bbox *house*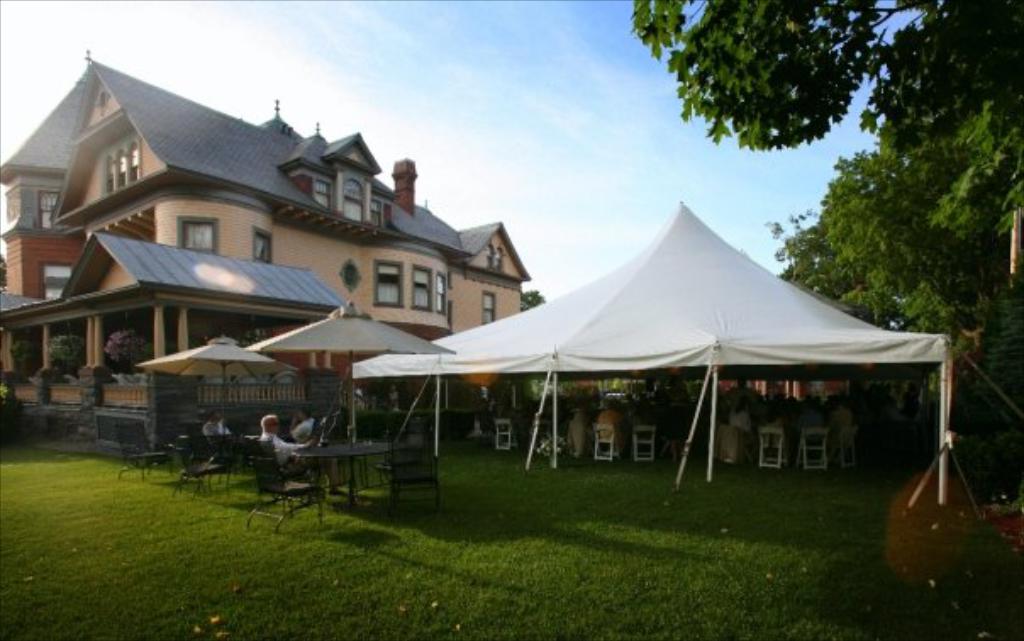
pyautogui.locateOnScreen(0, 42, 539, 482)
